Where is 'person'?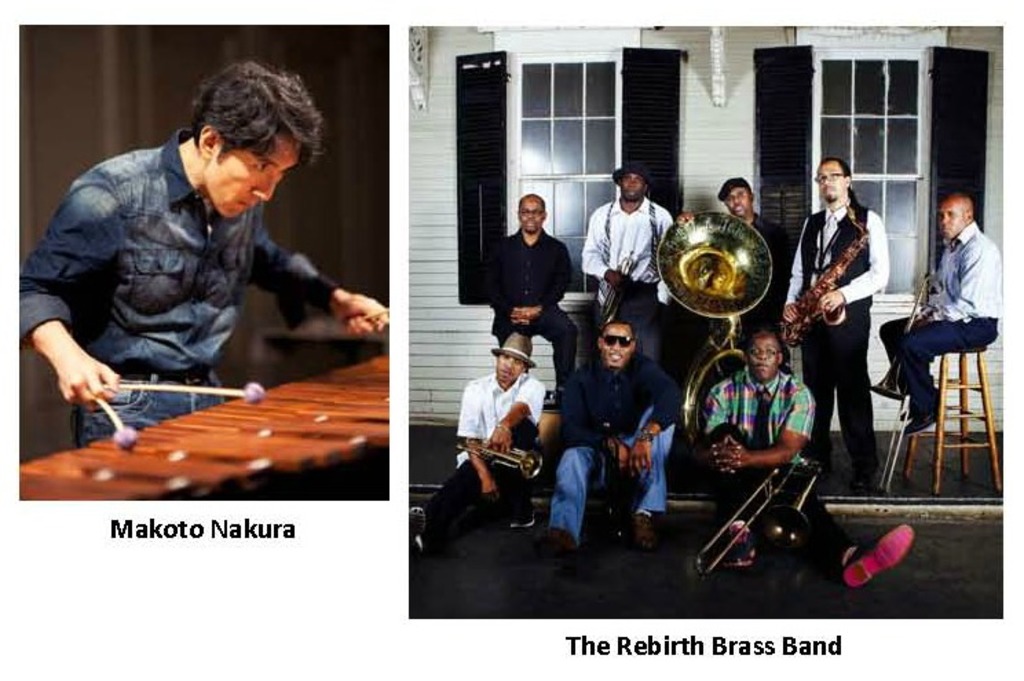
Rect(25, 80, 377, 436).
